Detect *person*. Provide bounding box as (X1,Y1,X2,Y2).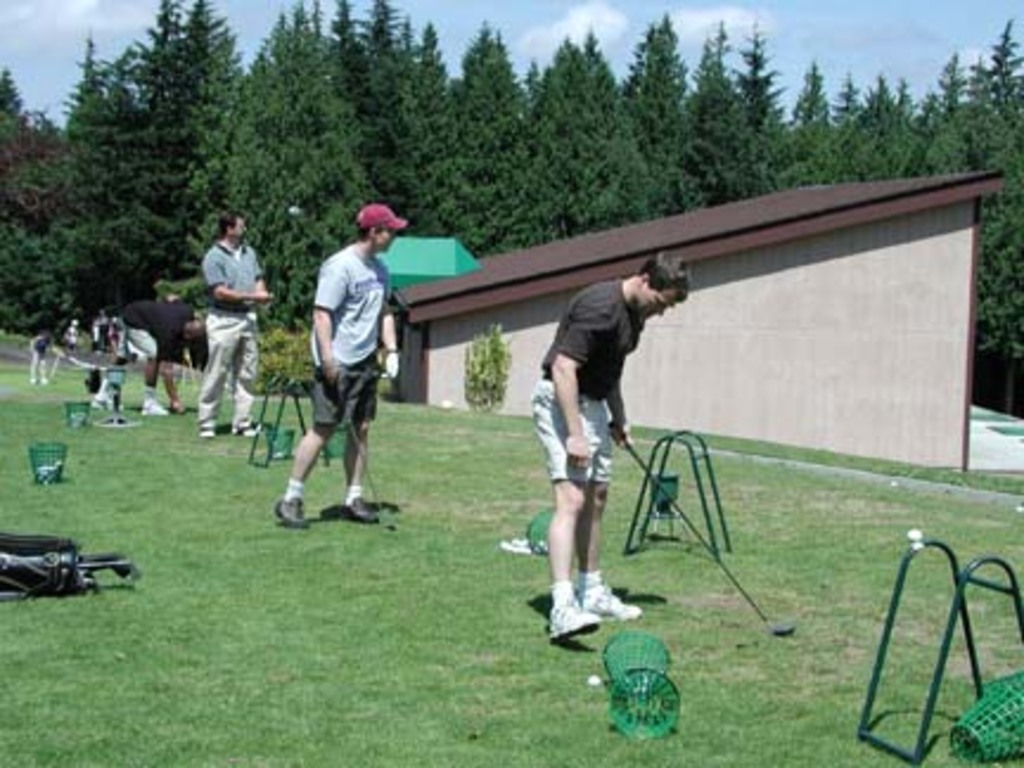
(275,204,408,529).
